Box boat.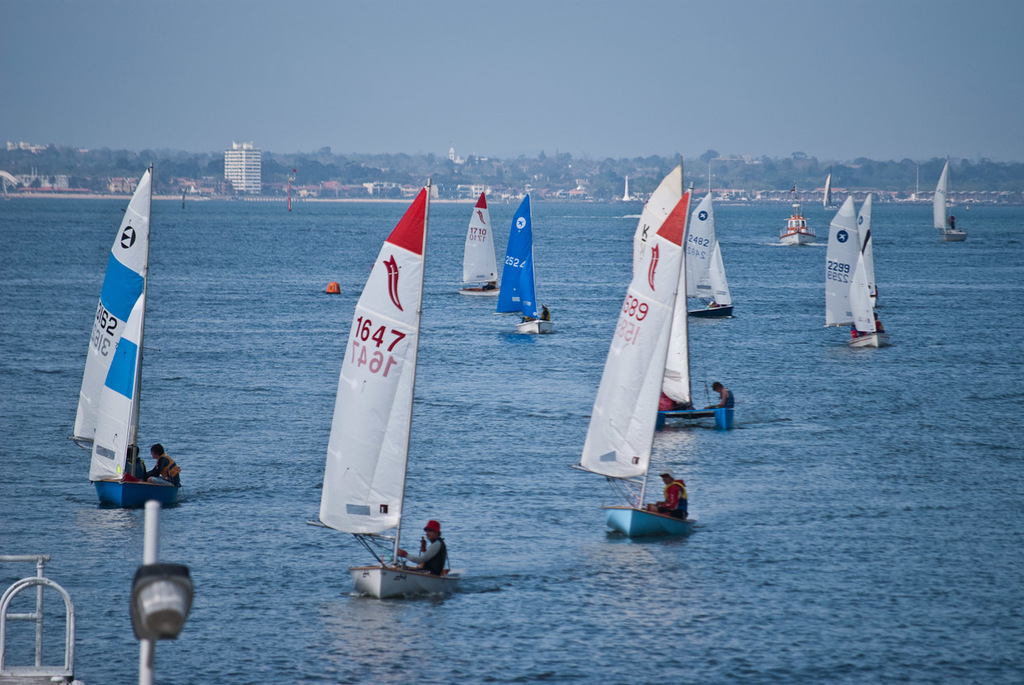
[462,192,507,298].
